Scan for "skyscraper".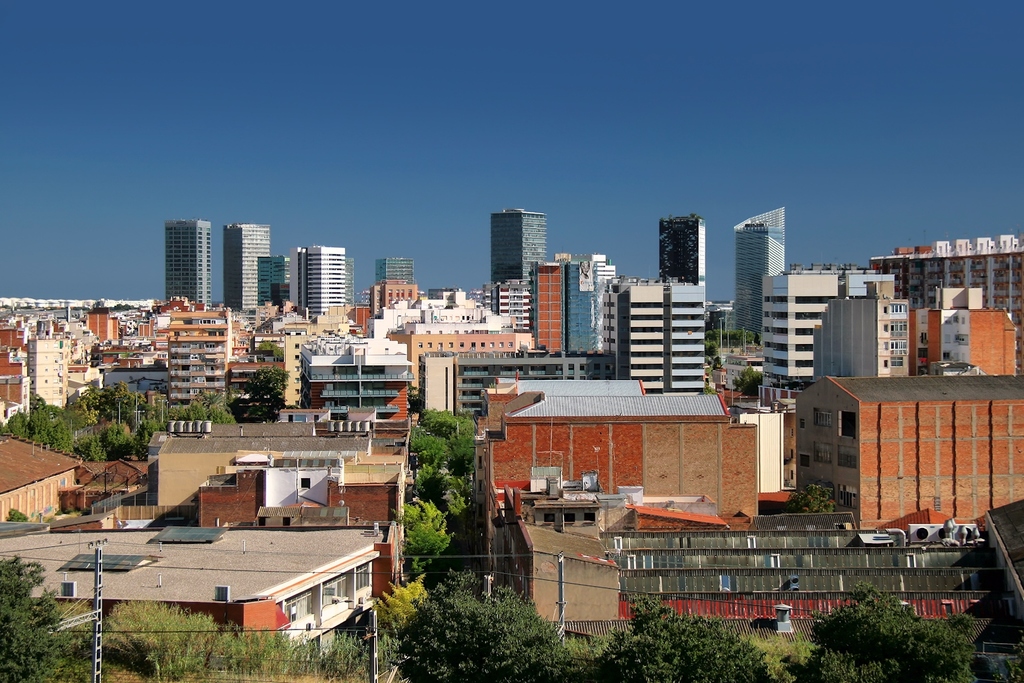
Scan result: locate(223, 224, 278, 311).
